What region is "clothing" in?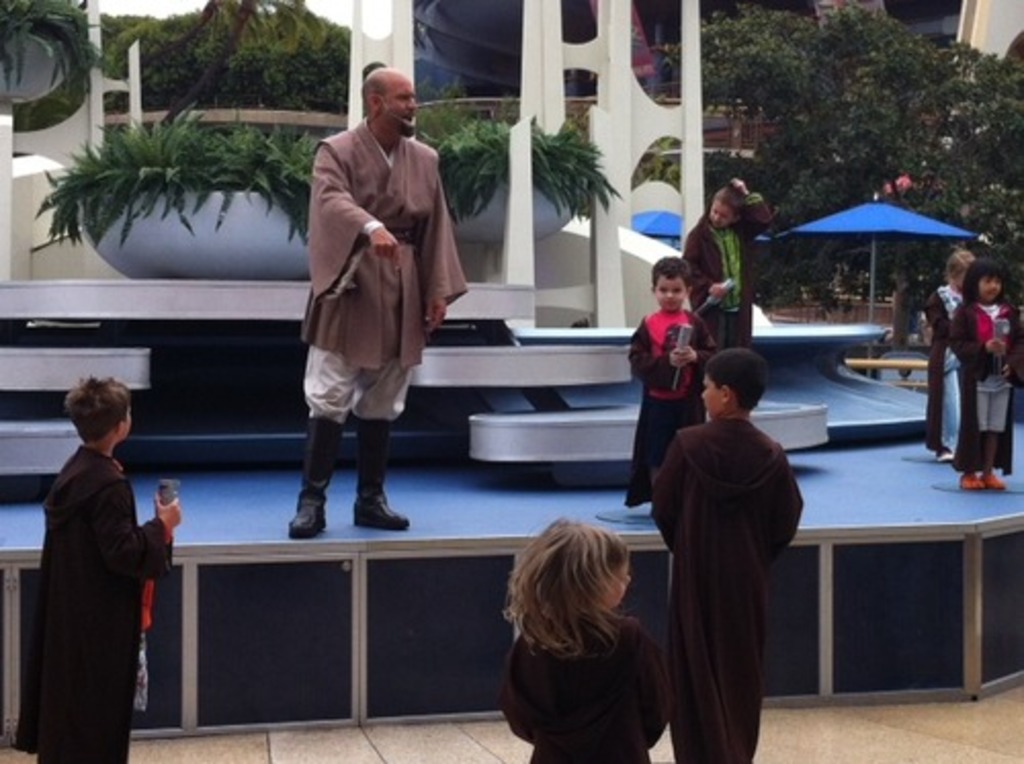
x1=502 y1=606 x2=666 y2=762.
